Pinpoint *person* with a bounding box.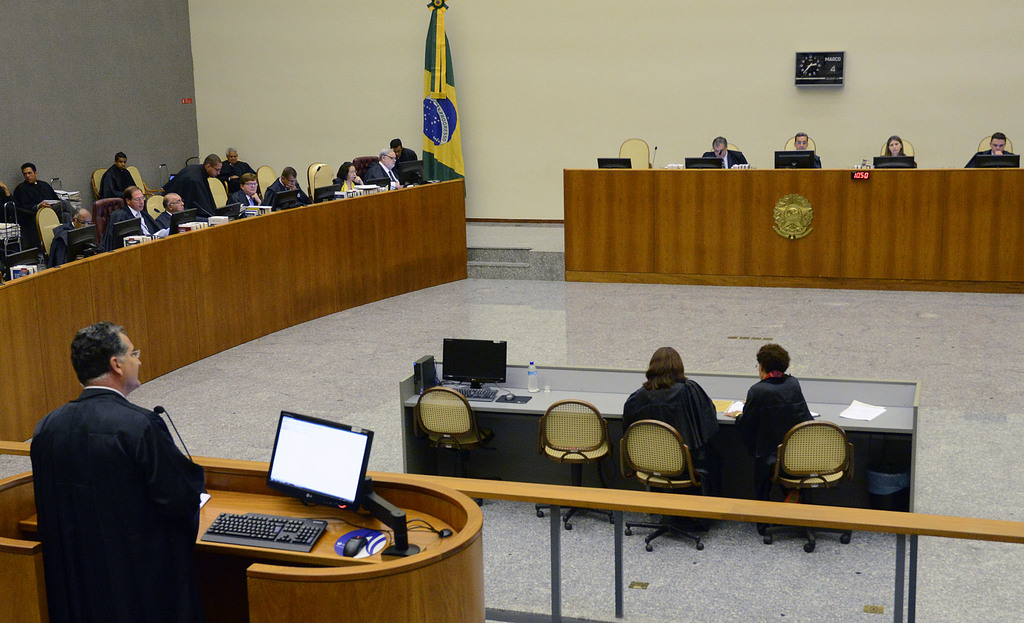
(left=795, top=131, right=822, bottom=174).
